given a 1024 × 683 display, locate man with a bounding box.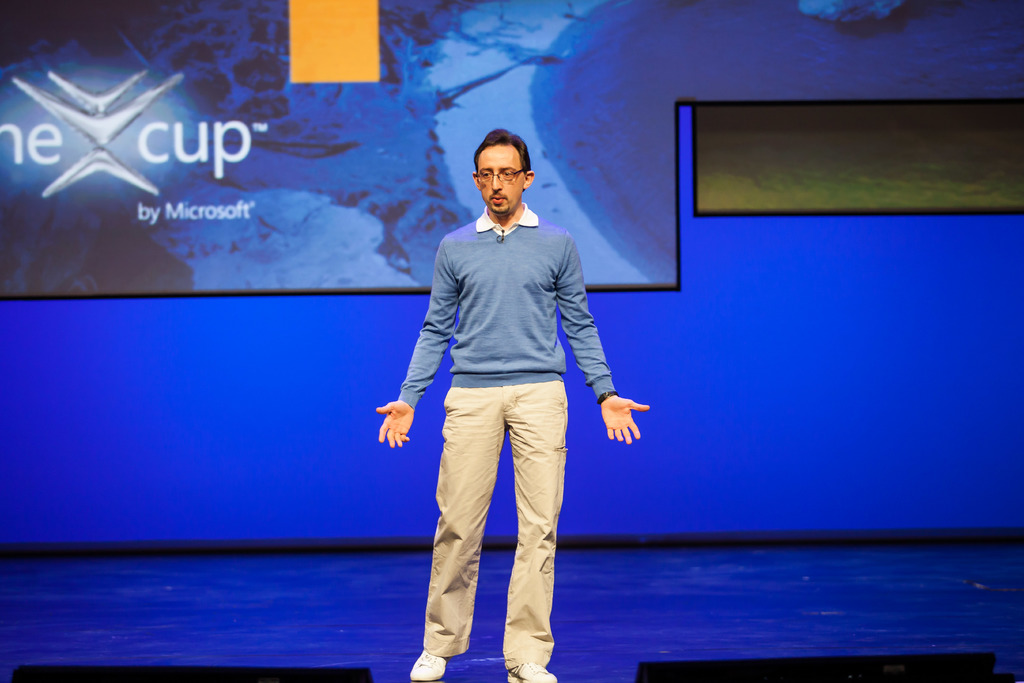
Located: rect(387, 133, 627, 667).
